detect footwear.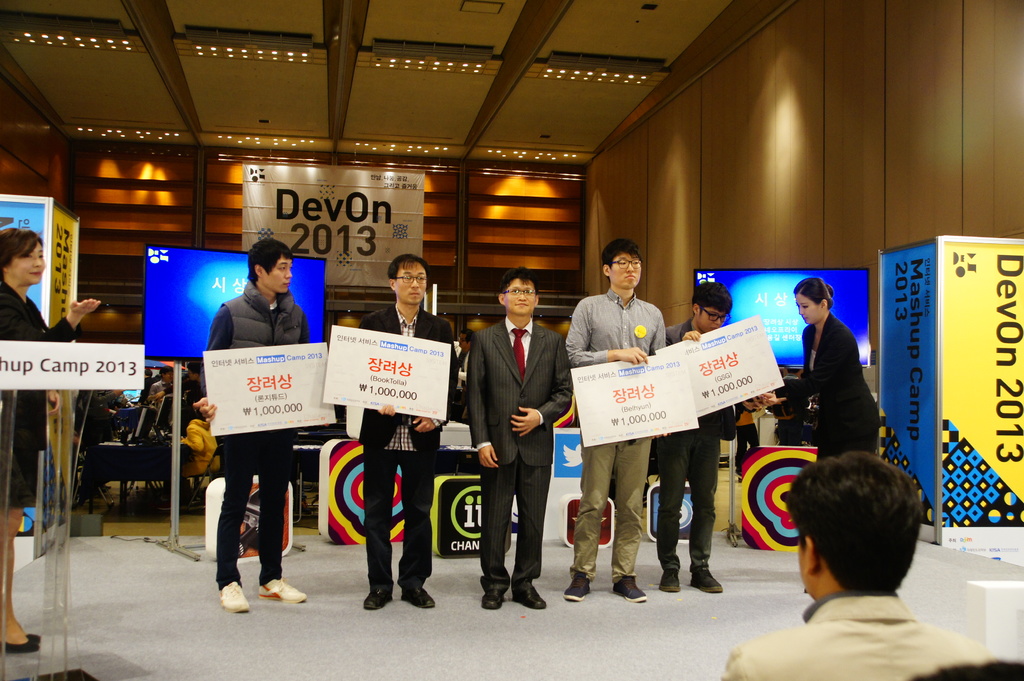
Detected at select_region(484, 582, 505, 610).
